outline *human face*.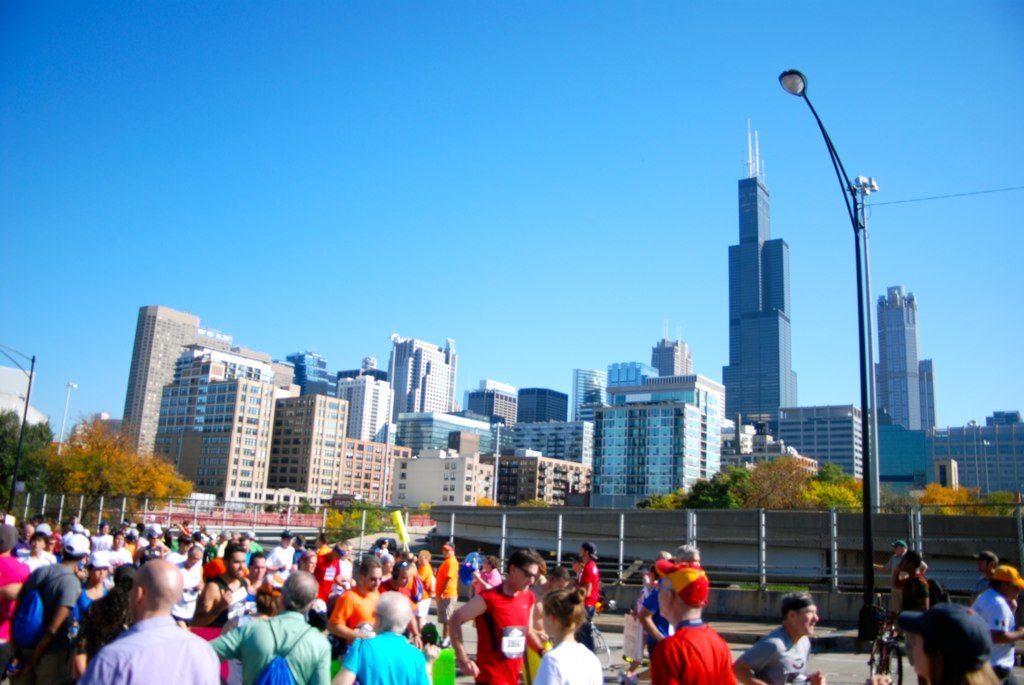
Outline: 93 568 106 584.
